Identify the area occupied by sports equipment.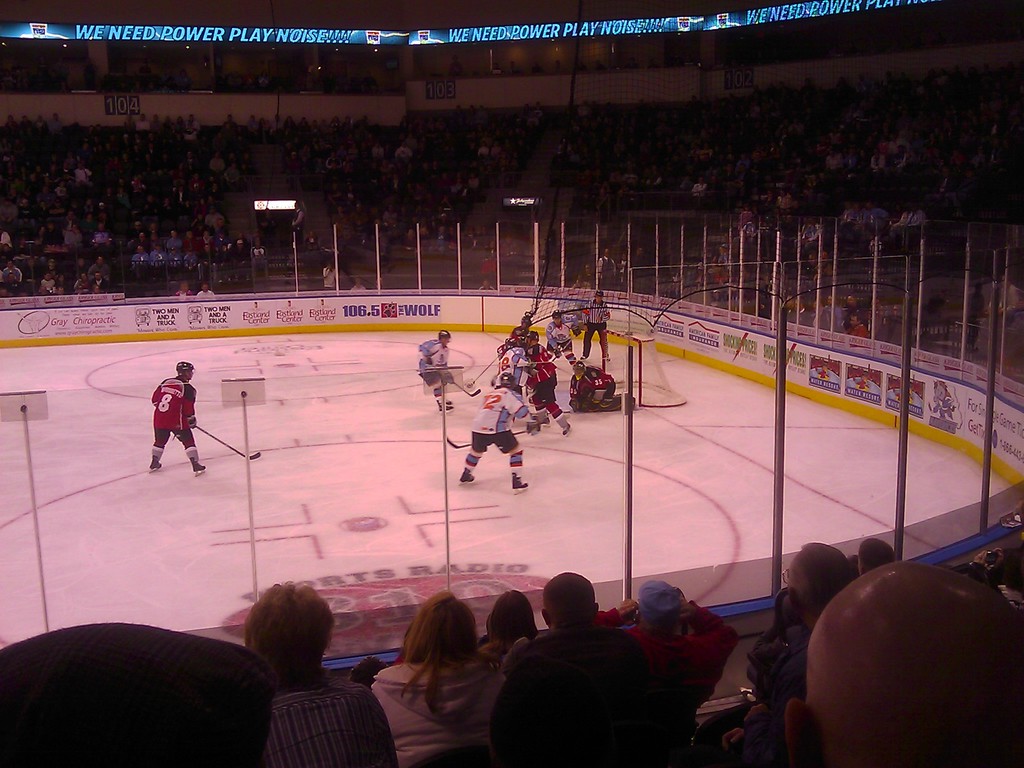
Area: left=436, top=332, right=452, bottom=347.
